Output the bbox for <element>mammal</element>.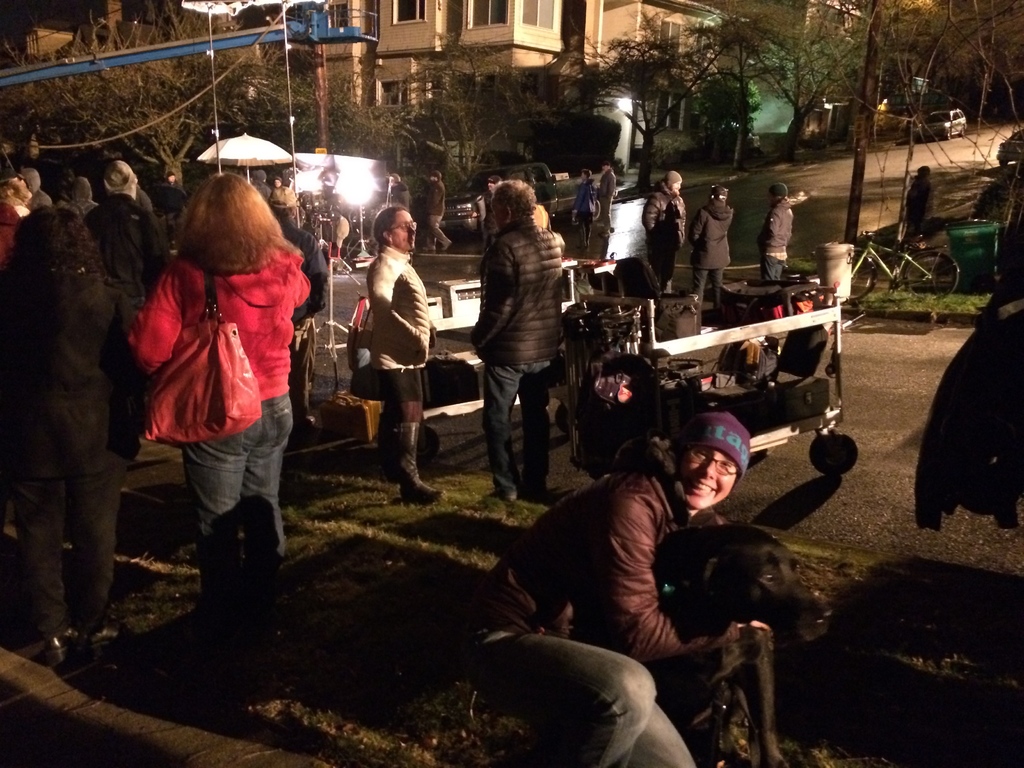
locate(457, 414, 771, 767).
